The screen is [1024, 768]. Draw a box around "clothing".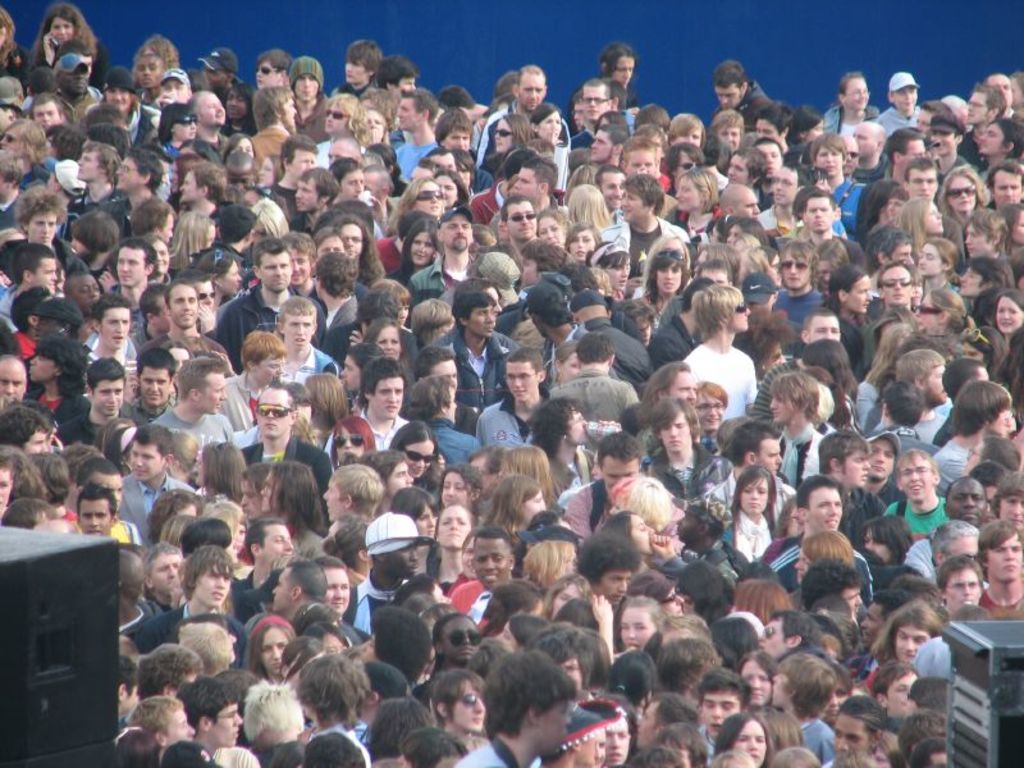
(780, 421, 824, 499).
